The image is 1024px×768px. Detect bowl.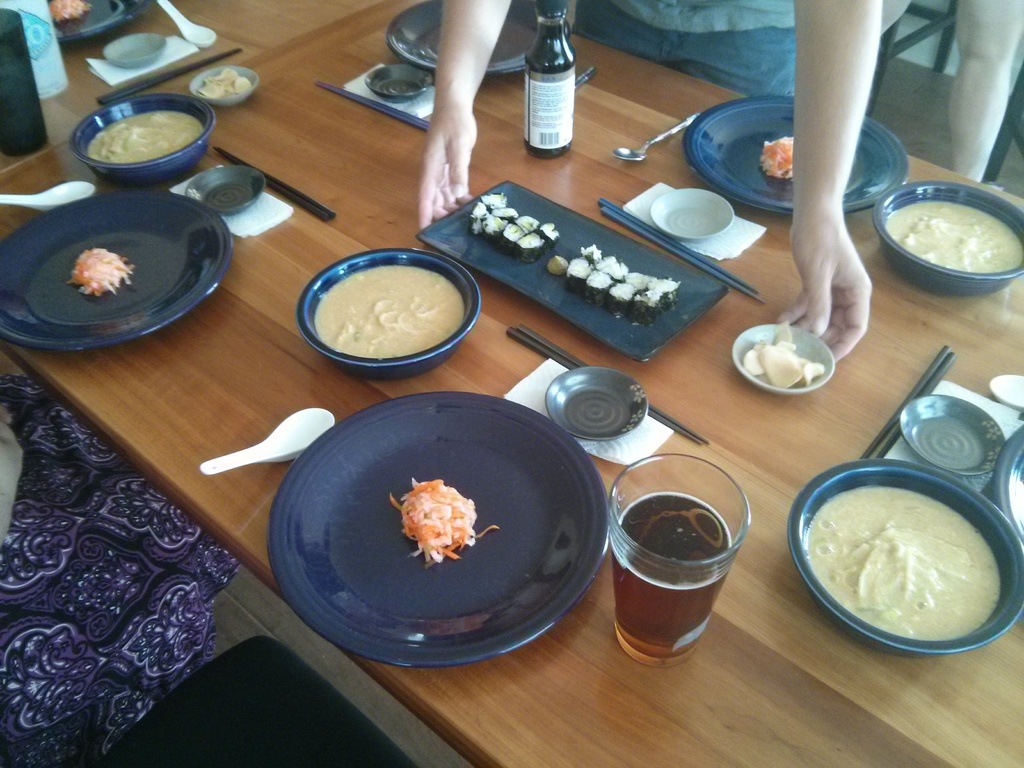
Detection: 294 247 481 384.
